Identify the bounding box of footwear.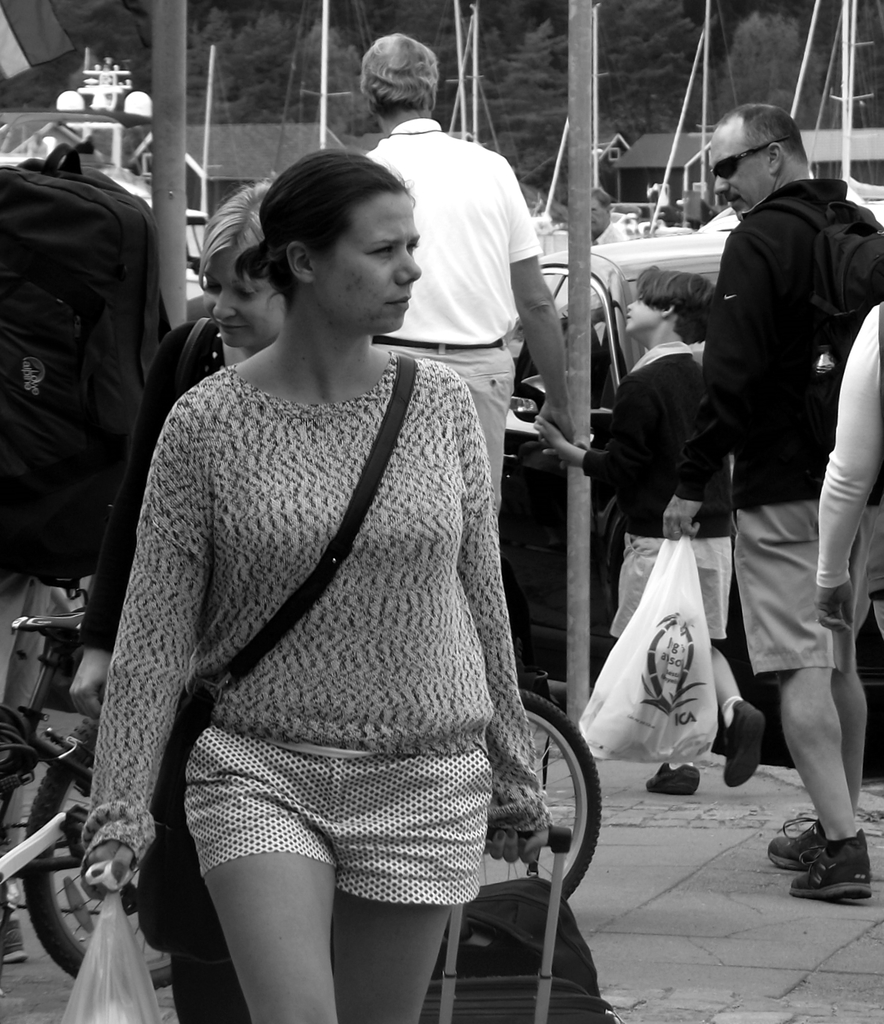
detection(722, 697, 767, 786).
